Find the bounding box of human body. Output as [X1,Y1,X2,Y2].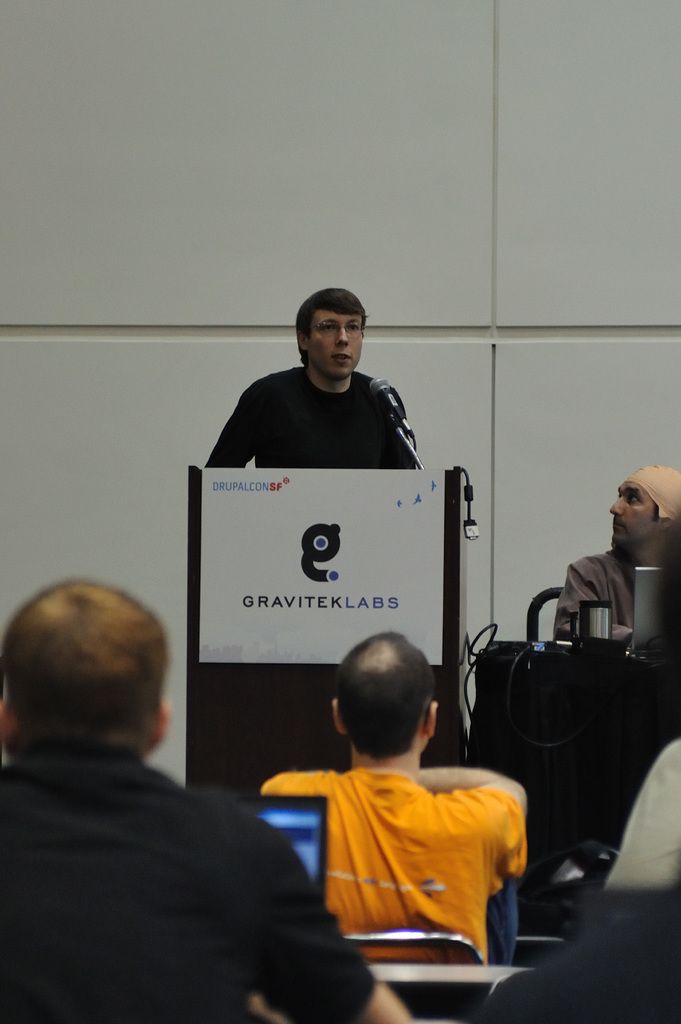
[547,540,664,645].
